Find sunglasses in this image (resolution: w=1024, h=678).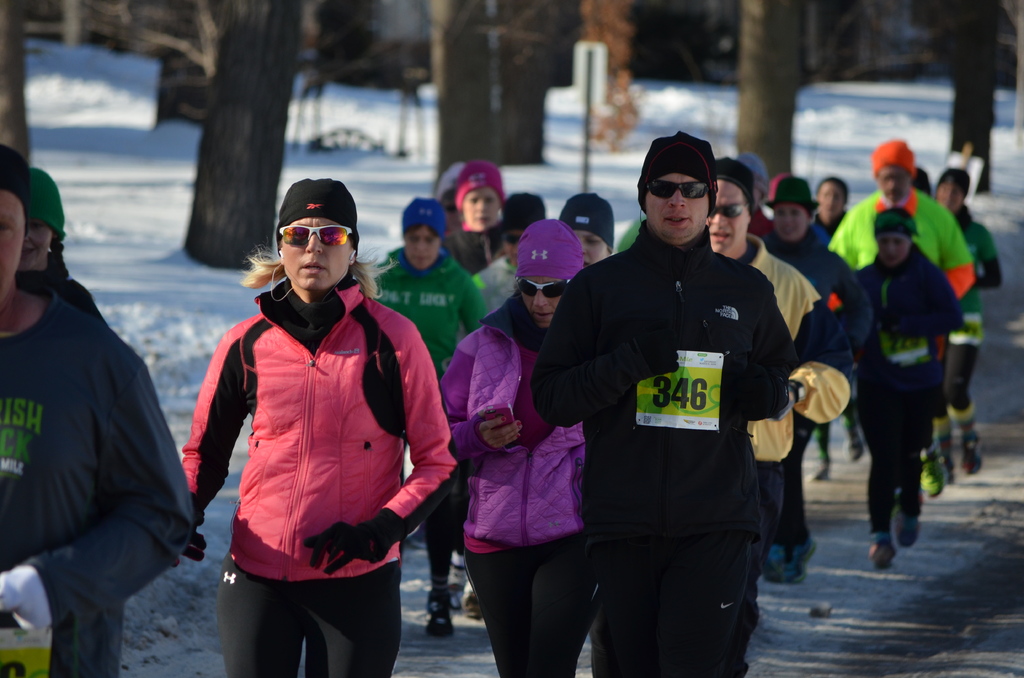
(left=516, top=272, right=573, bottom=302).
